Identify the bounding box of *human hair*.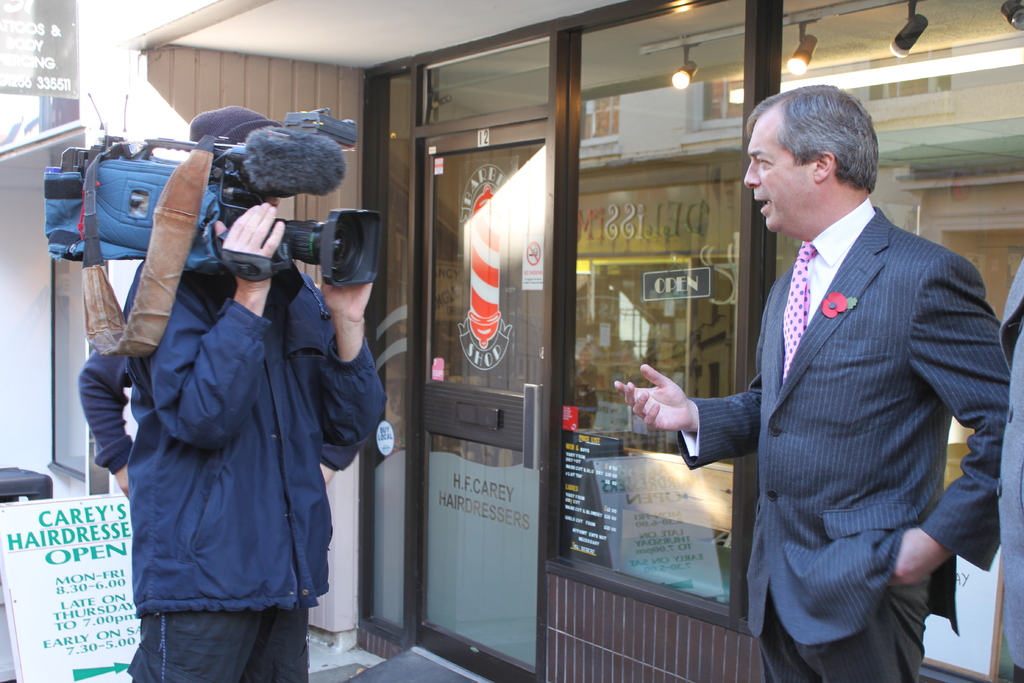
box=[744, 88, 886, 220].
